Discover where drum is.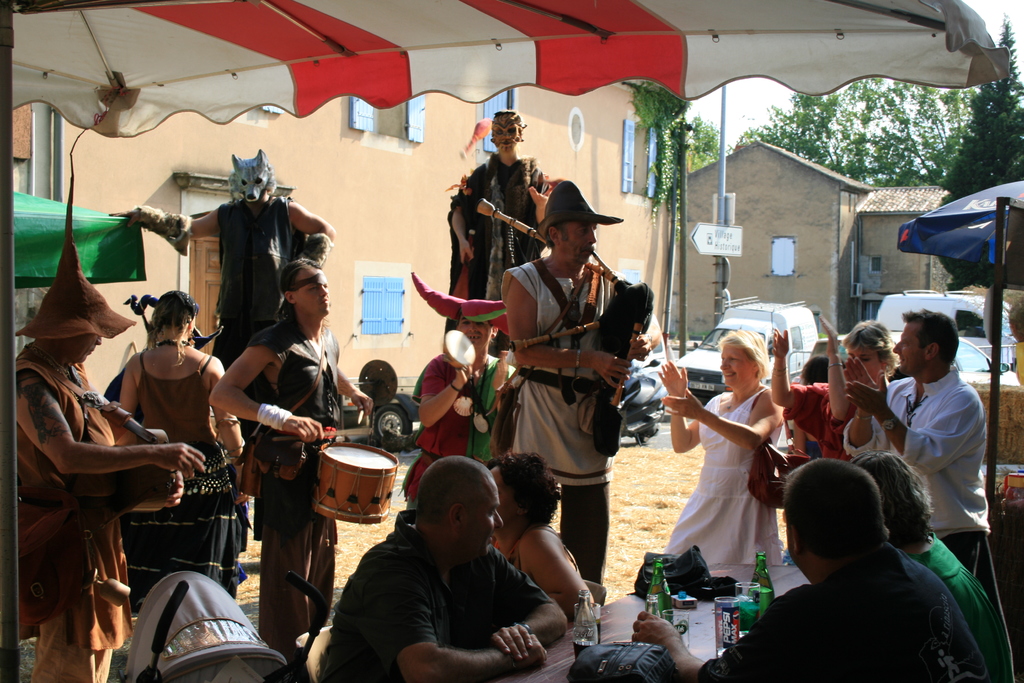
Discovered at <region>445, 330, 476, 369</region>.
